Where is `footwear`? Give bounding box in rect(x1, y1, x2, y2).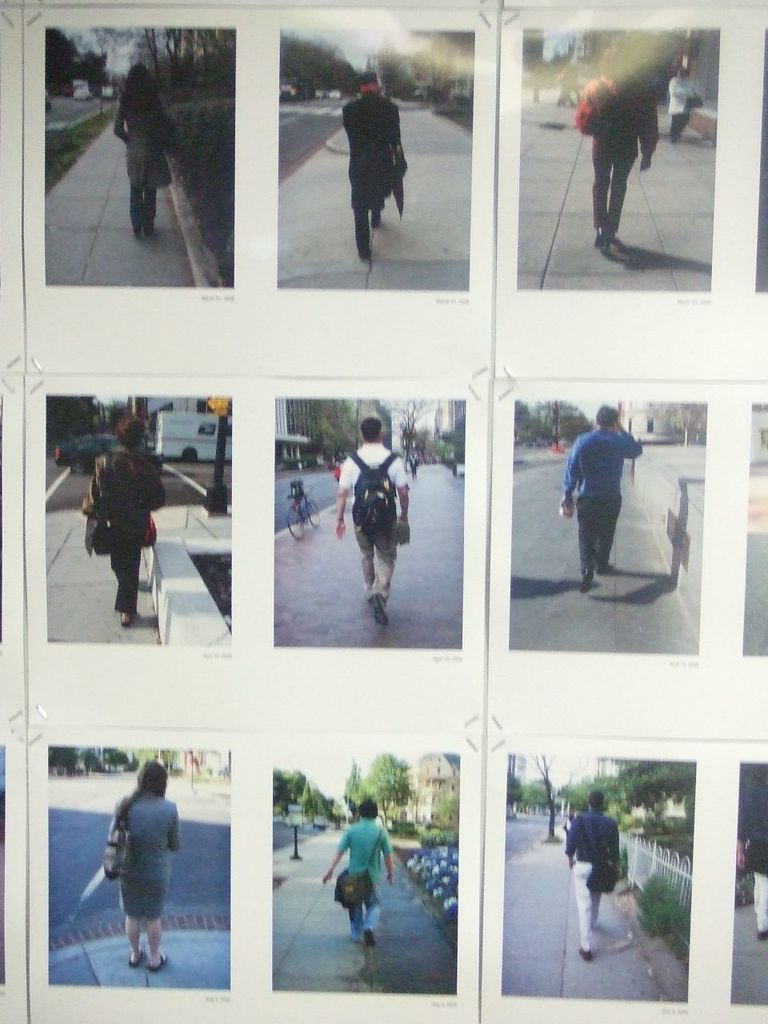
rect(373, 594, 385, 622).
